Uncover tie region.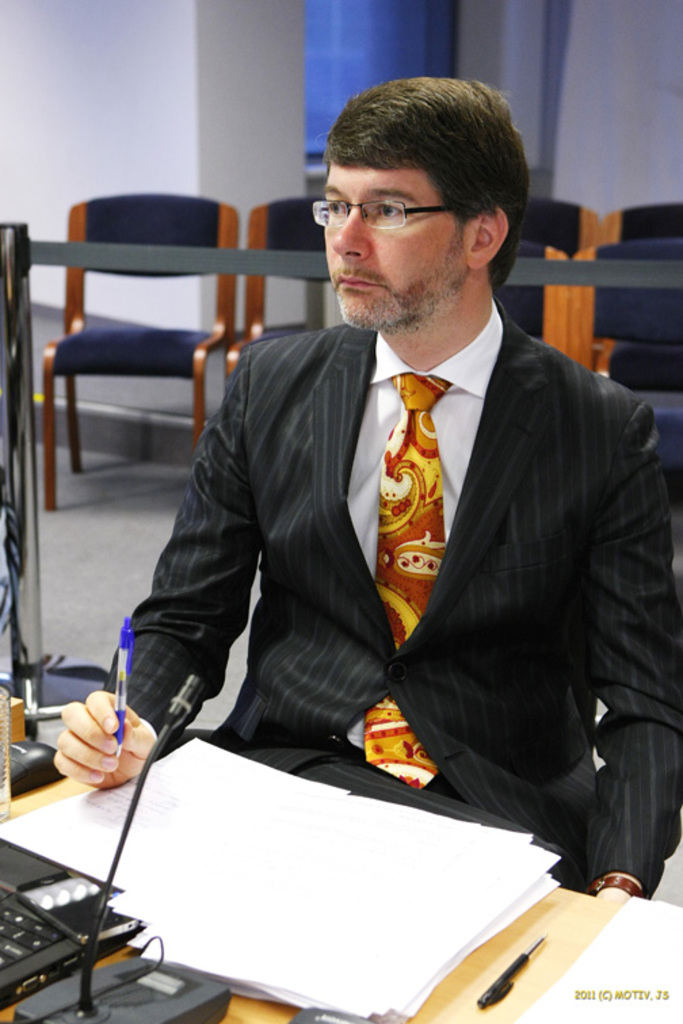
Uncovered: Rect(359, 367, 447, 794).
